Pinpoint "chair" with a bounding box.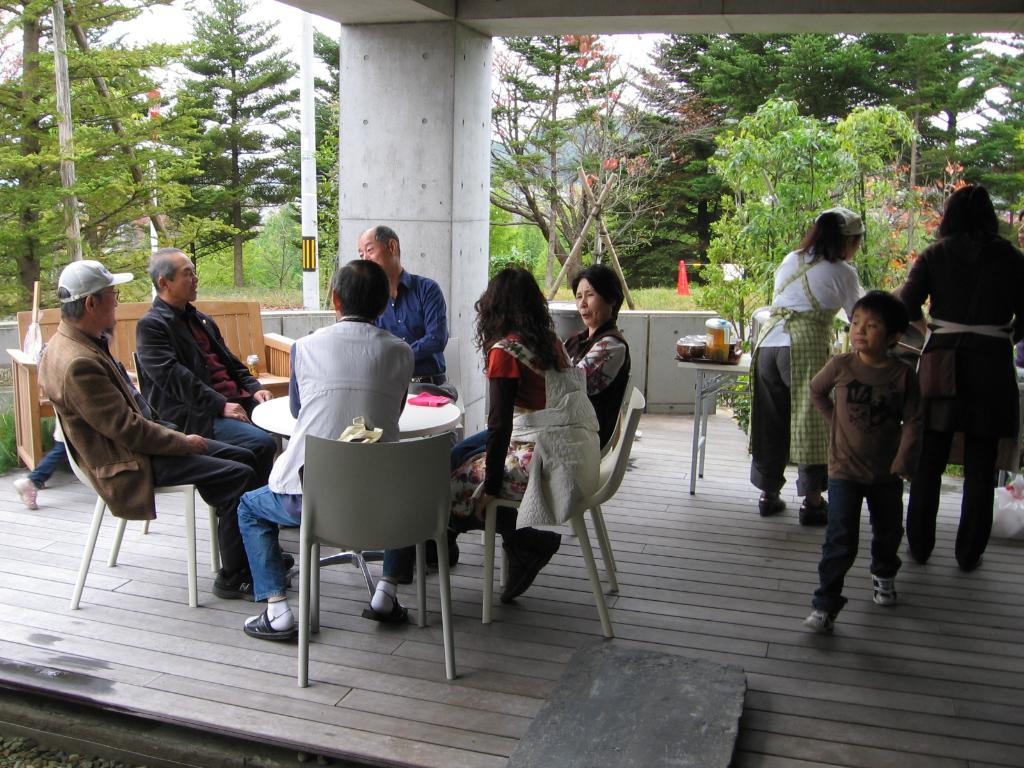
484 385 644 642.
